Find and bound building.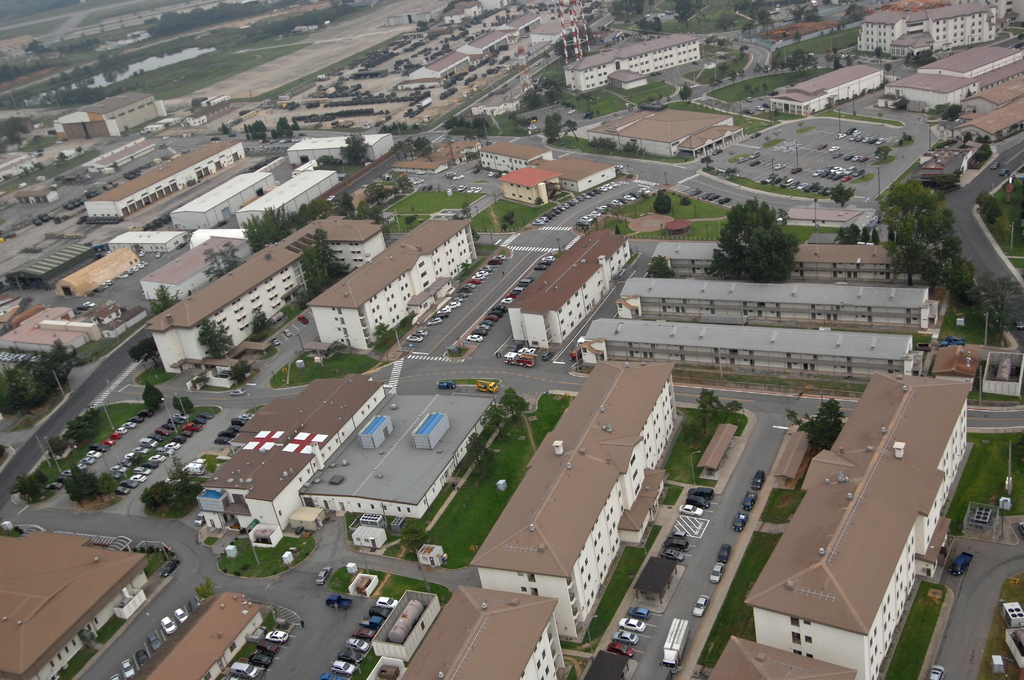
Bound: select_region(139, 232, 252, 306).
